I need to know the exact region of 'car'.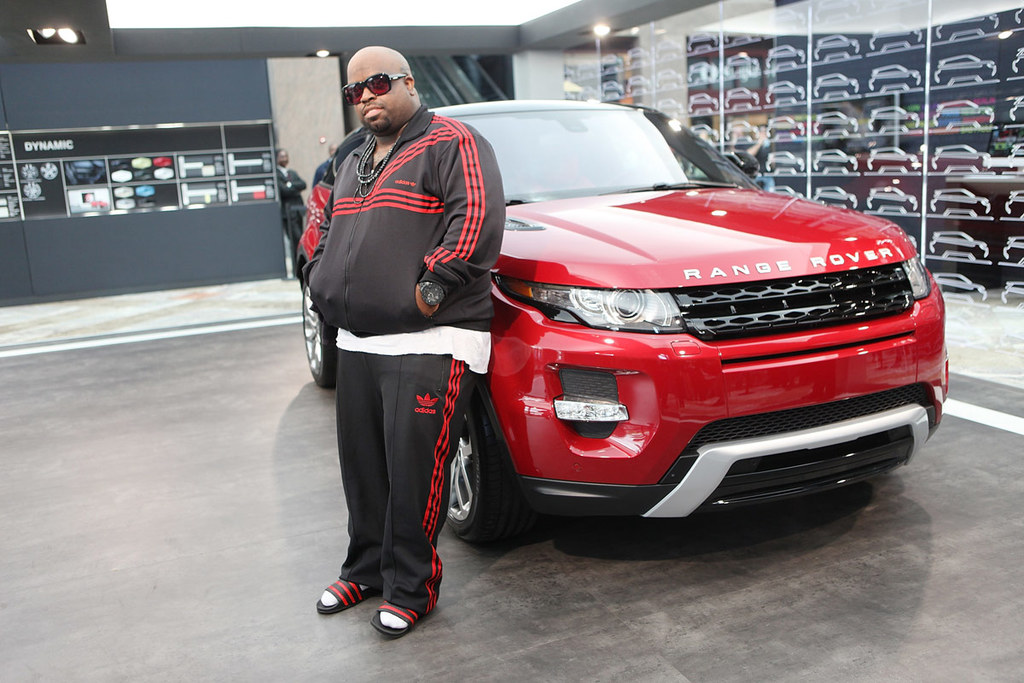
Region: left=865, top=184, right=916, bottom=212.
